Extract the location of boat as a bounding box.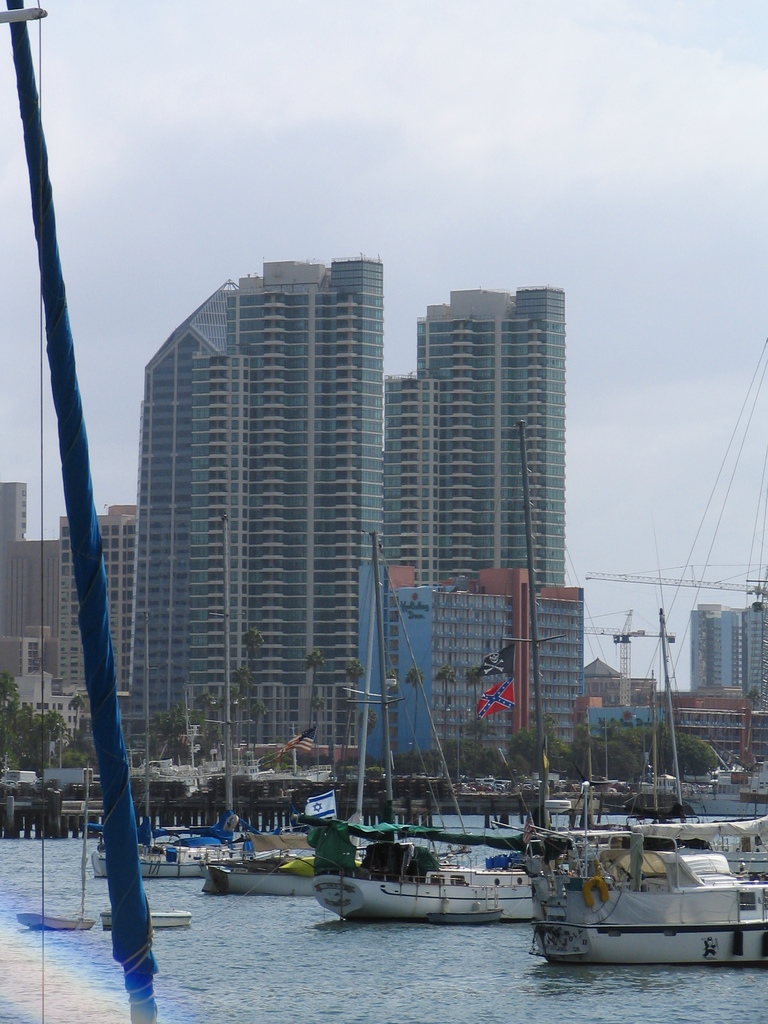
x1=304 y1=528 x2=534 y2=920.
